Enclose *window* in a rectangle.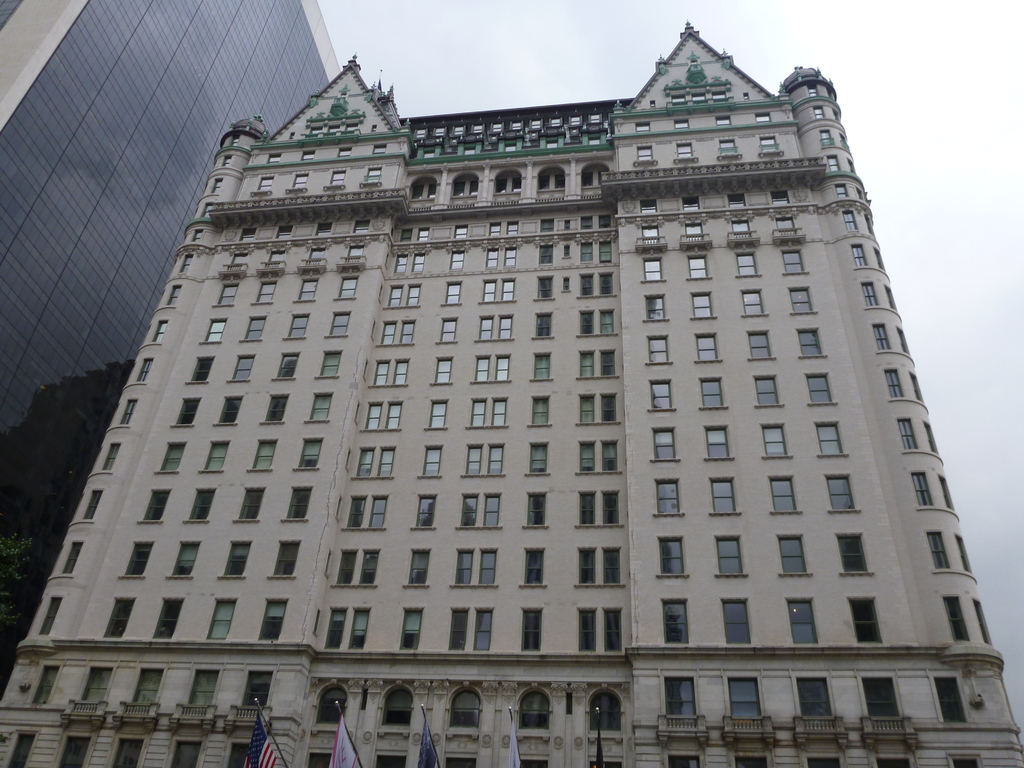
x1=56 y1=733 x2=94 y2=767.
